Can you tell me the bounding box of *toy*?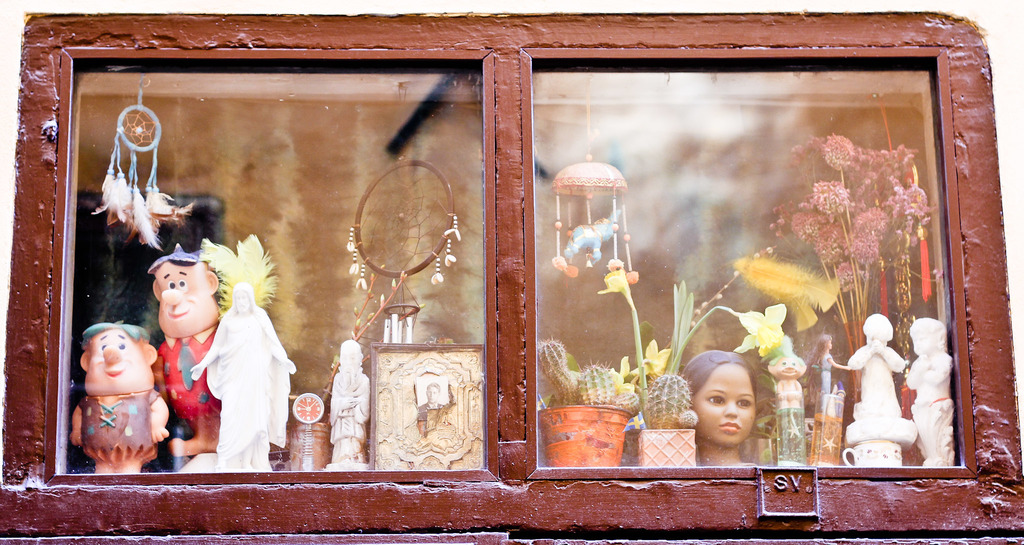
BBox(189, 281, 294, 476).
